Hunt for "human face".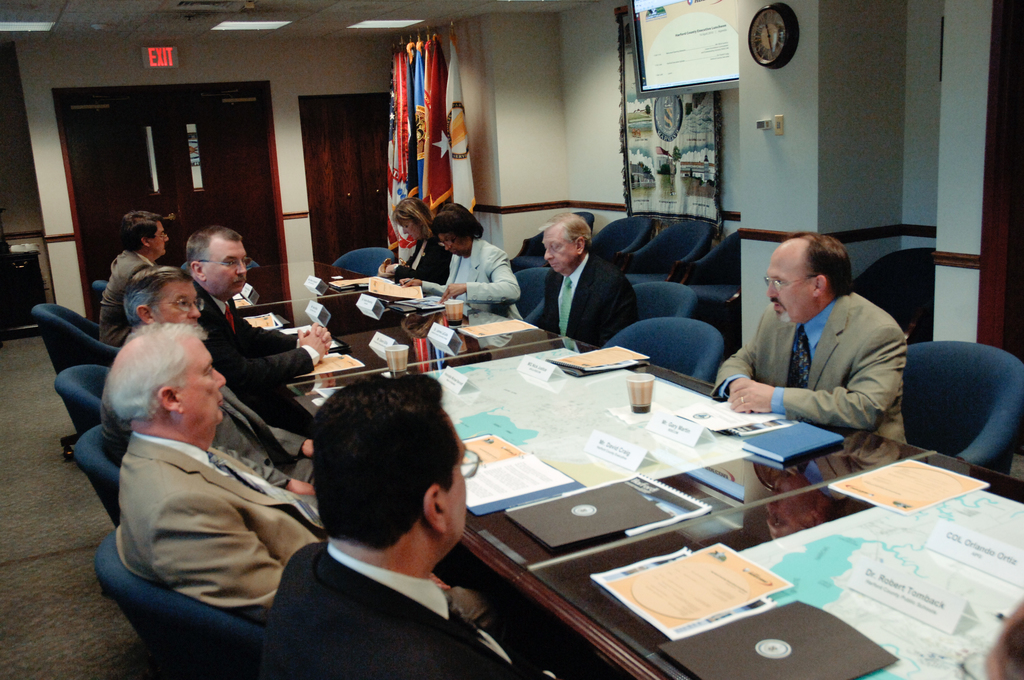
Hunted down at 444 433 468 542.
